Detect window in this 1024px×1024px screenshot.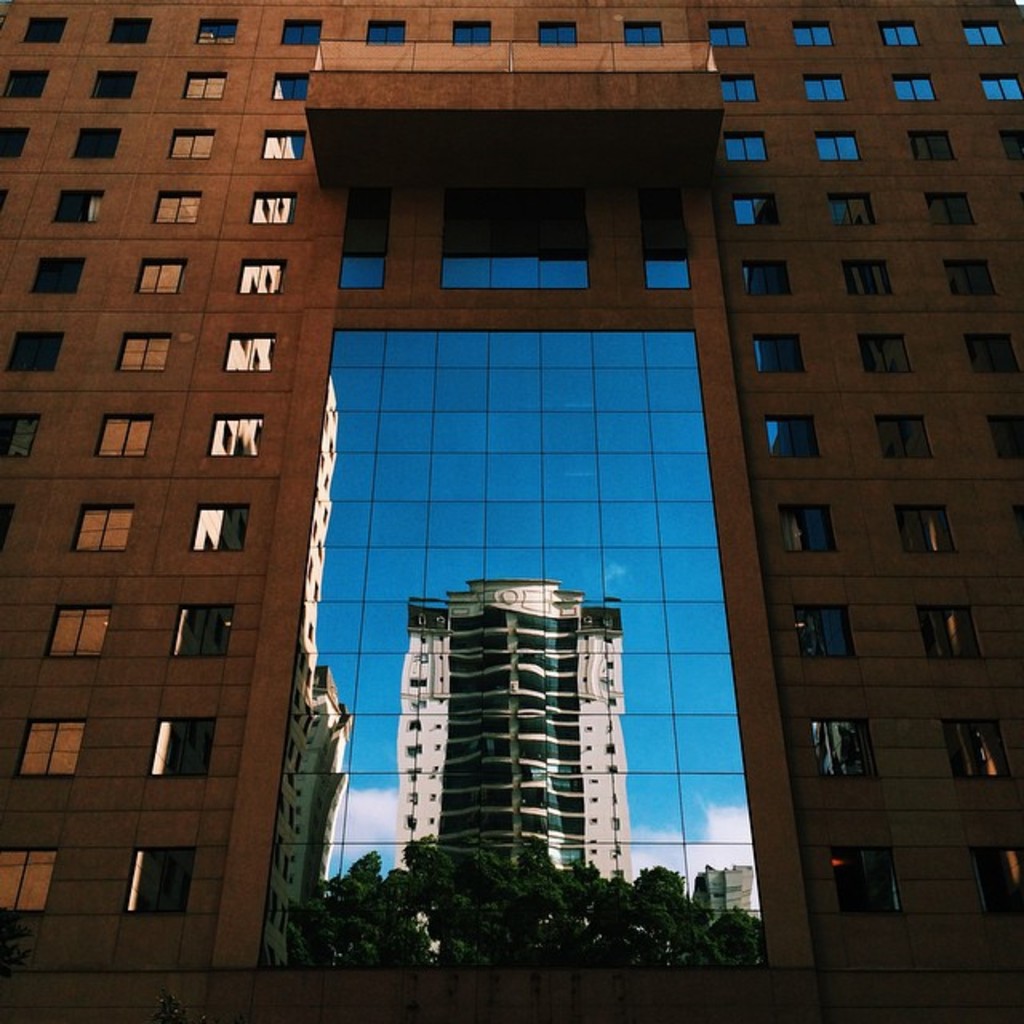
Detection: bbox(77, 123, 118, 158).
